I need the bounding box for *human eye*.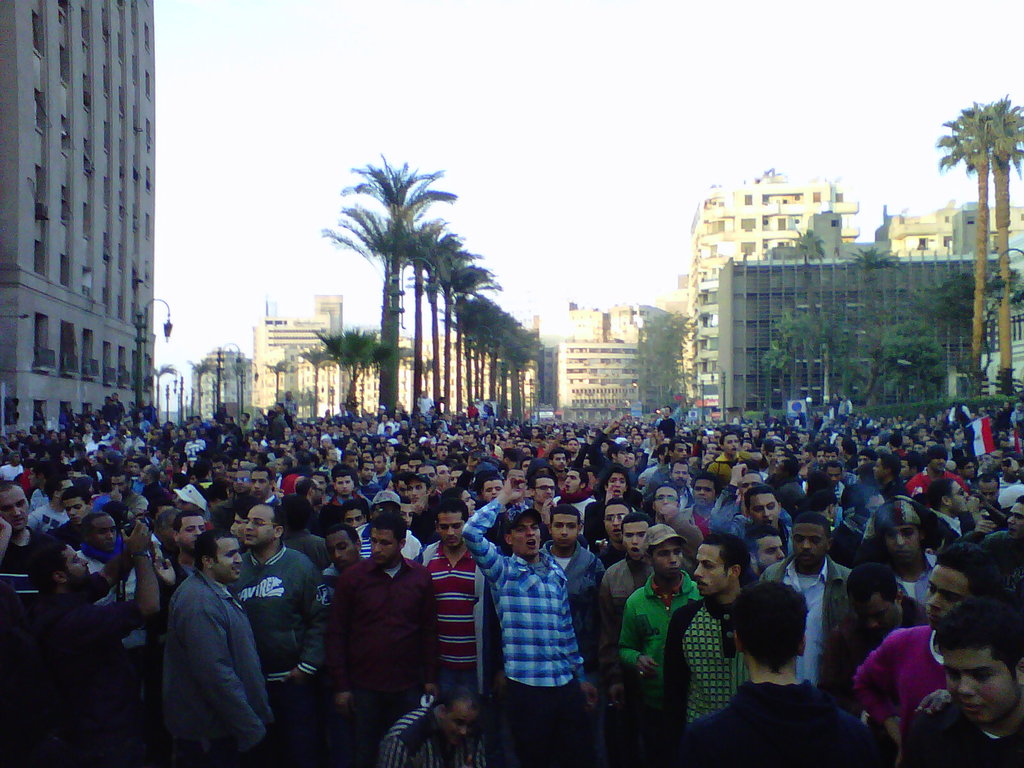
Here it is: Rect(615, 513, 625, 517).
